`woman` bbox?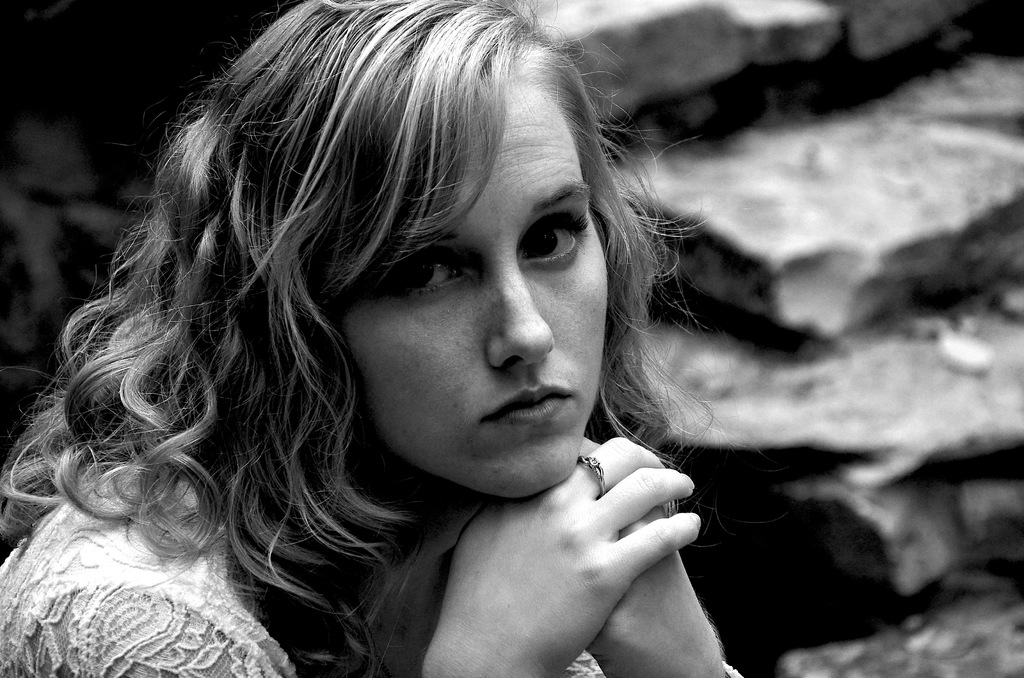
select_region(20, 10, 770, 670)
